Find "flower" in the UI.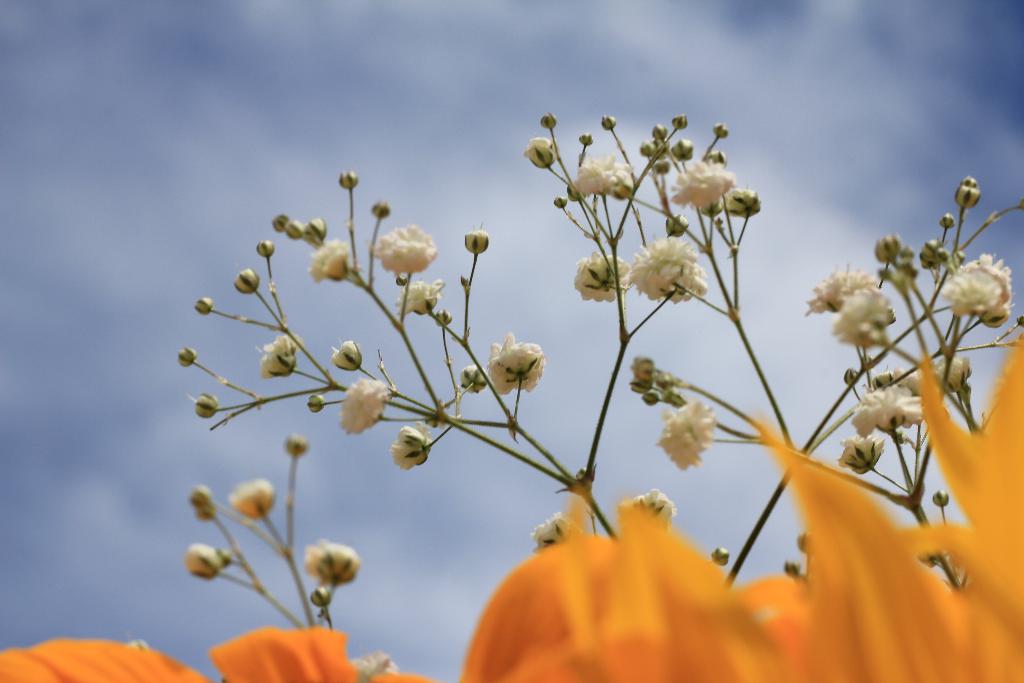
UI element at 262,334,296,382.
